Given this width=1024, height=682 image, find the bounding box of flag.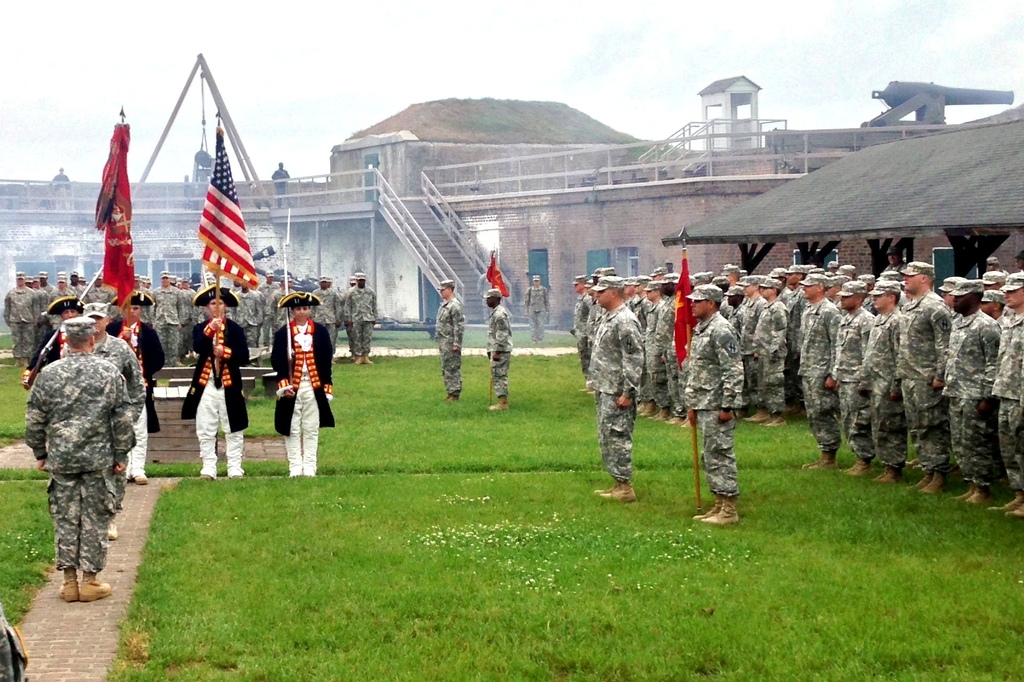
<region>159, 107, 273, 288</region>.
